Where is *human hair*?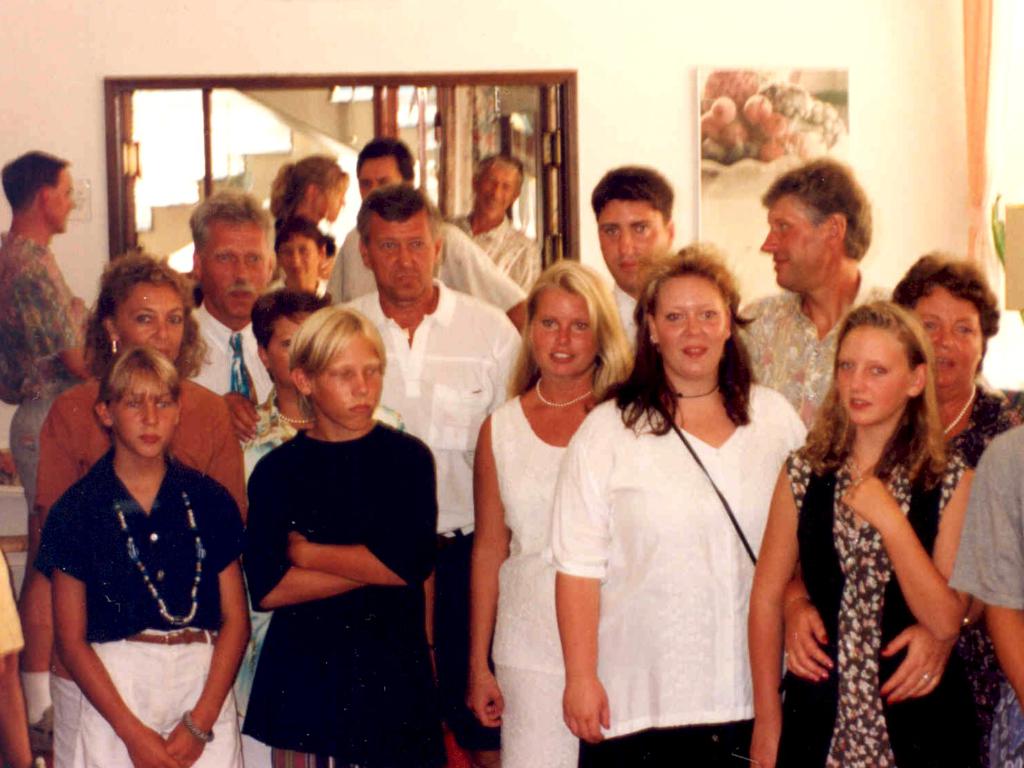
x1=476, y1=155, x2=525, y2=193.
